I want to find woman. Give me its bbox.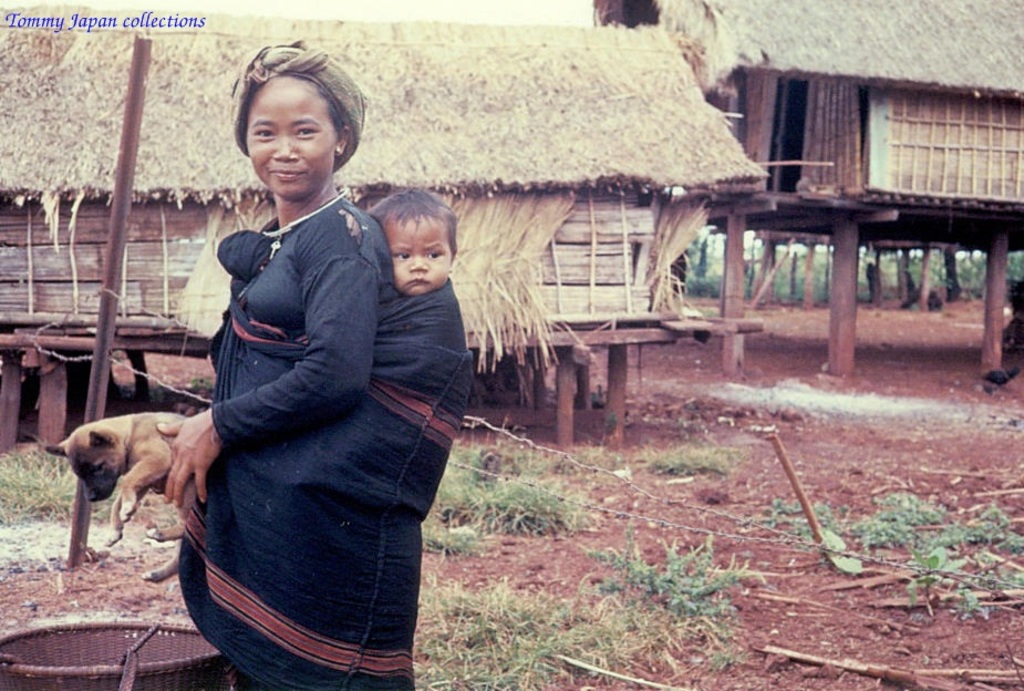
(132,82,457,690).
